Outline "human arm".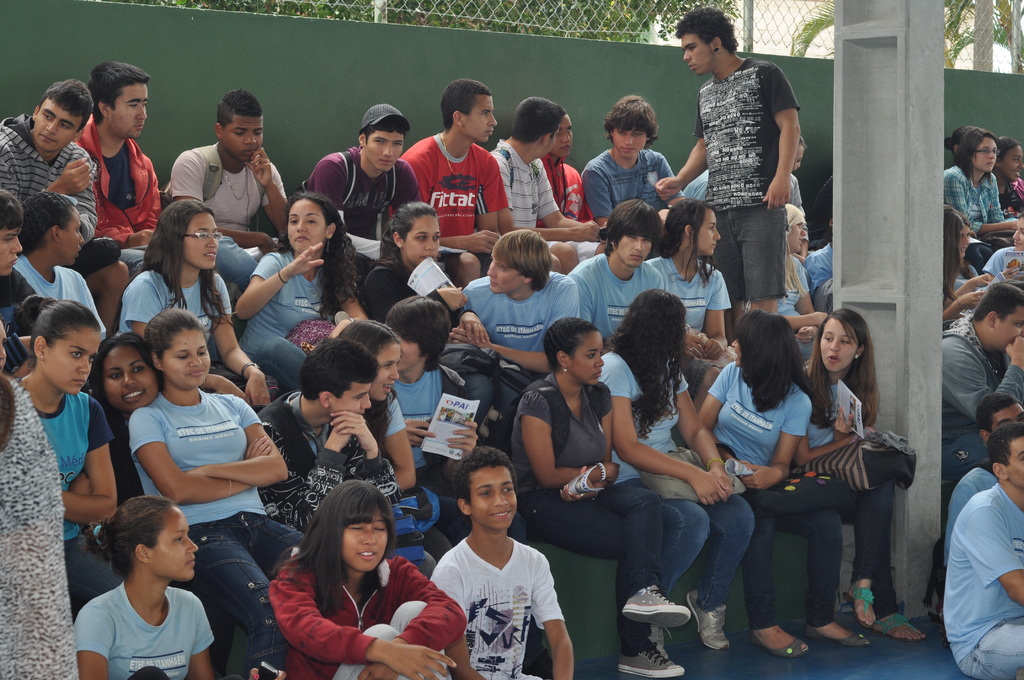
Outline: {"x1": 660, "y1": 158, "x2": 685, "y2": 225}.
